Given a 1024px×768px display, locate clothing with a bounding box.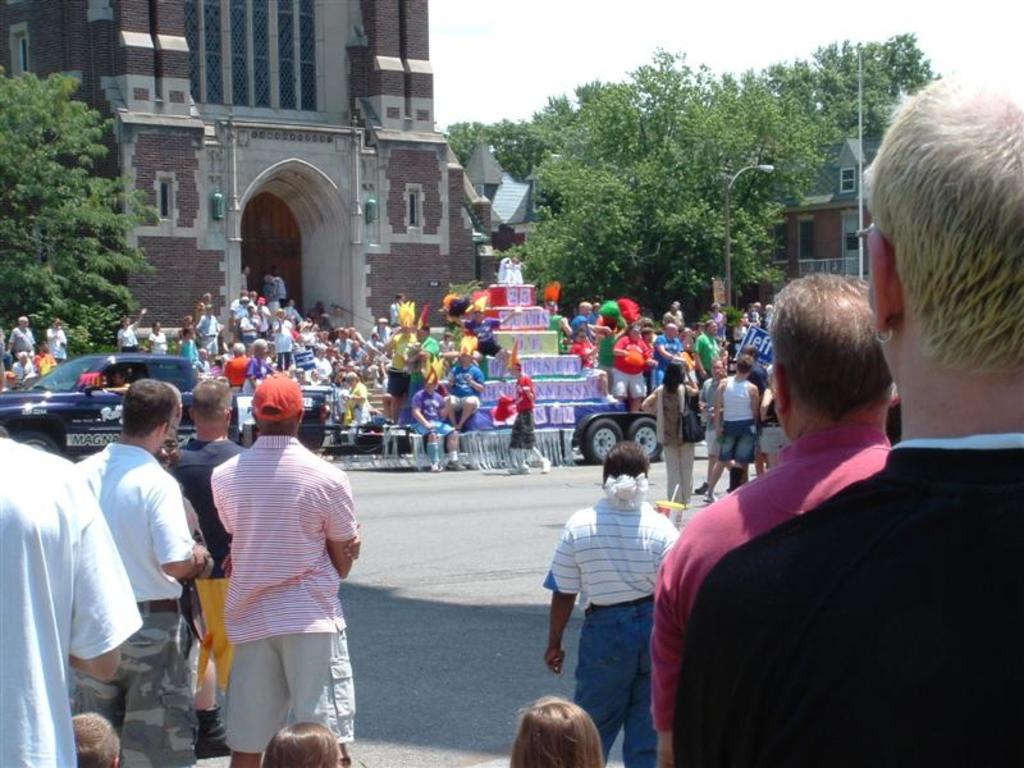
Located: <region>0, 431, 147, 767</region>.
